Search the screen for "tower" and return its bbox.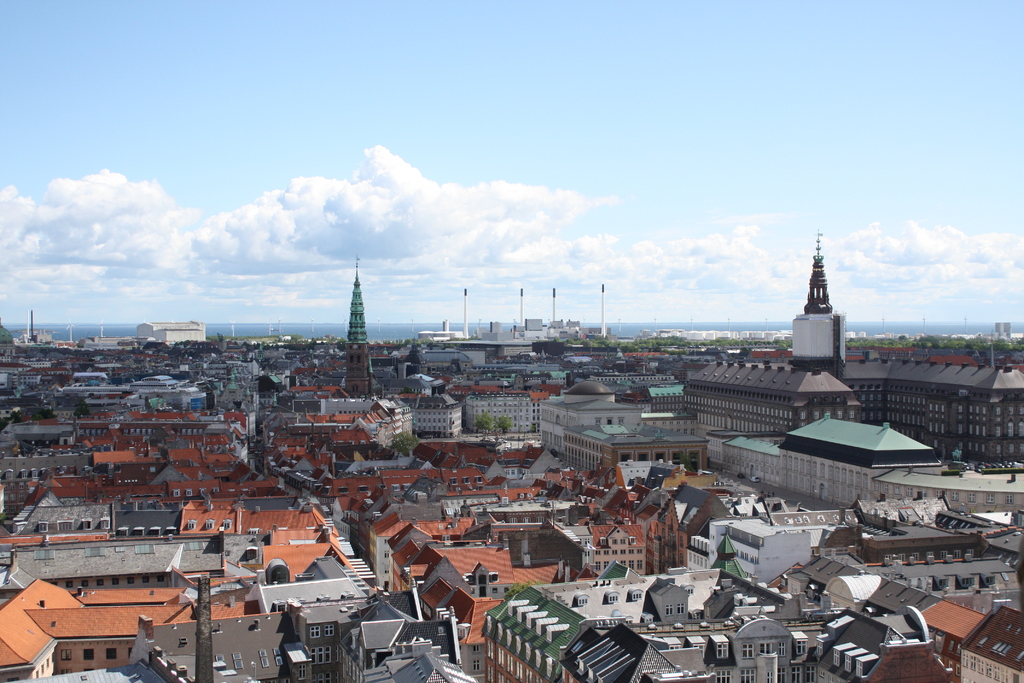
Found: <region>339, 251, 372, 393</region>.
